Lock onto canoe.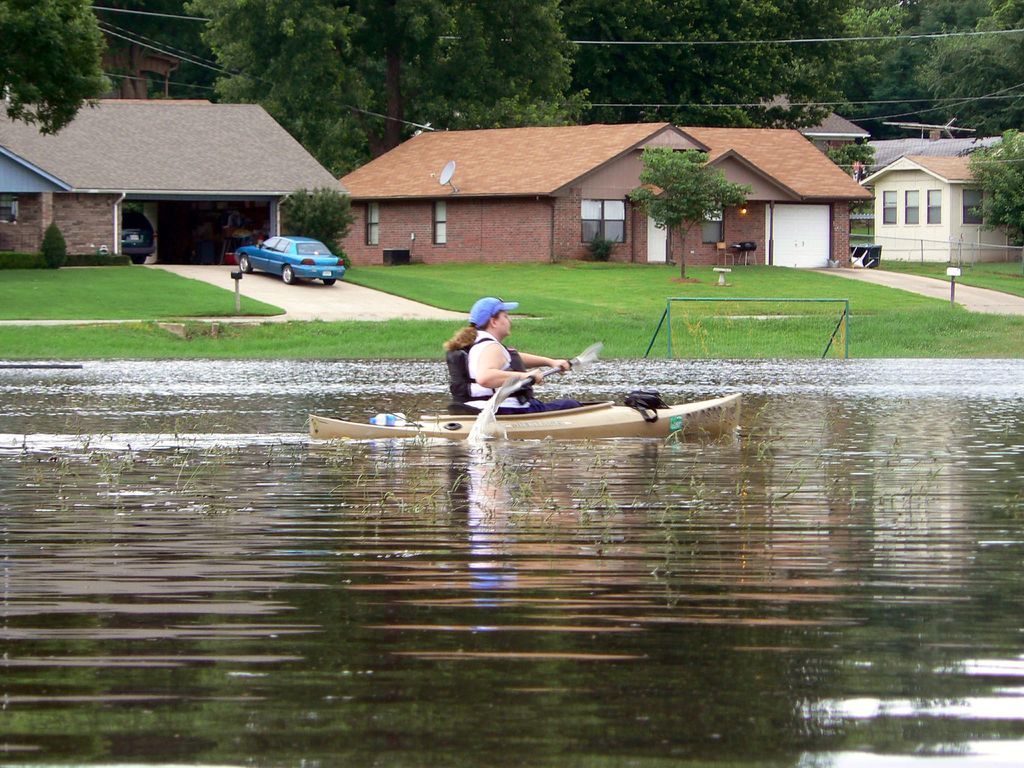
Locked: bbox(309, 333, 743, 452).
